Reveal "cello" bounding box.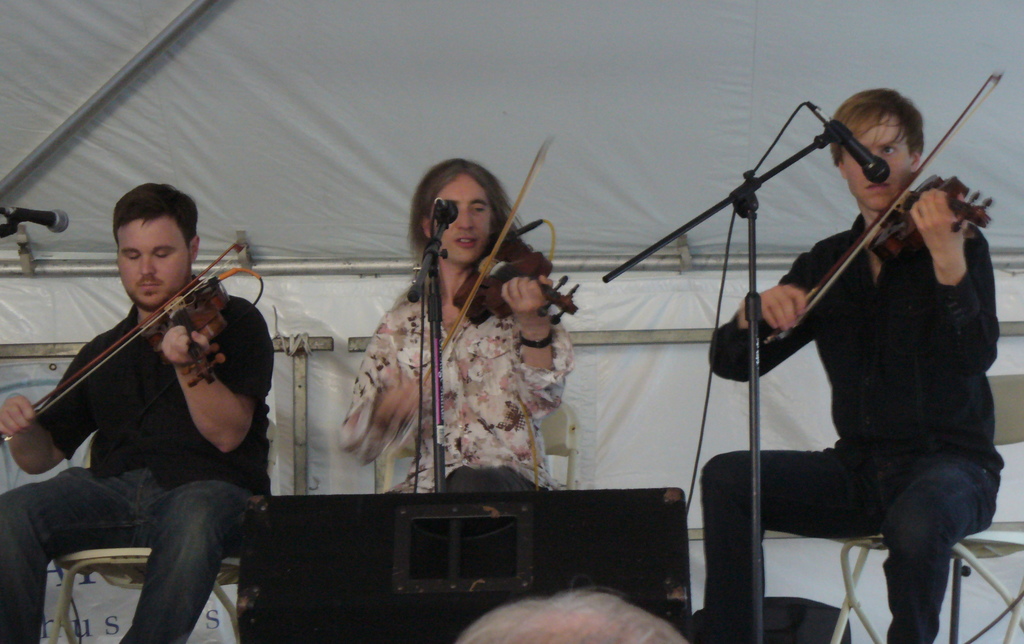
Revealed: x1=724, y1=62, x2=1014, y2=362.
